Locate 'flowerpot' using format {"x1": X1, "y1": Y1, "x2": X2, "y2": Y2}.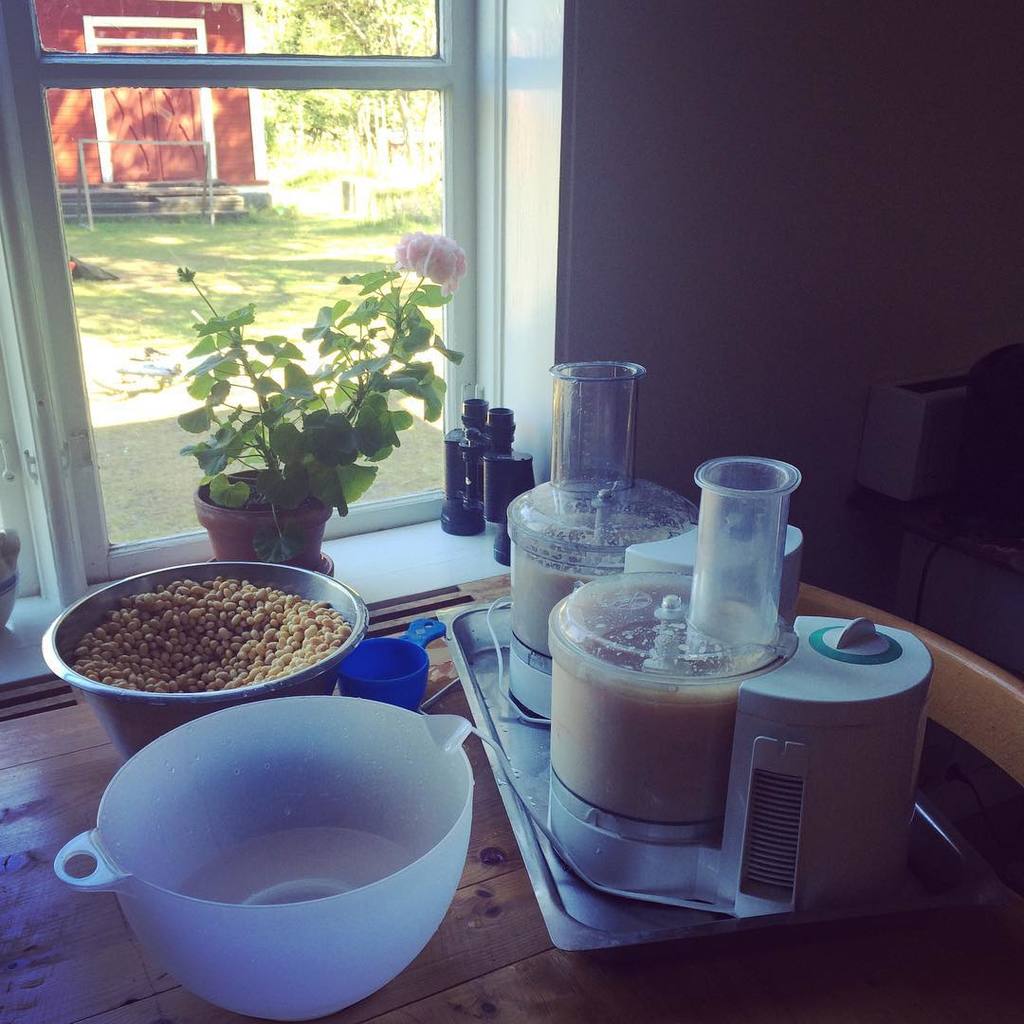
{"x1": 192, "y1": 469, "x2": 331, "y2": 570}.
